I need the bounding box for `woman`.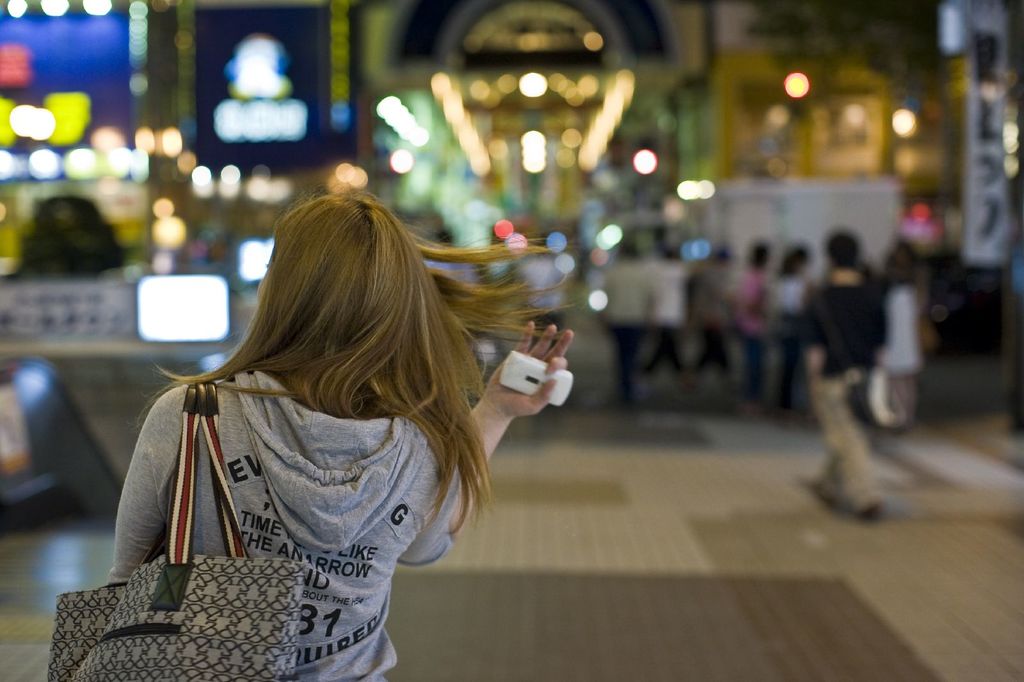
Here it is: (771, 237, 815, 427).
